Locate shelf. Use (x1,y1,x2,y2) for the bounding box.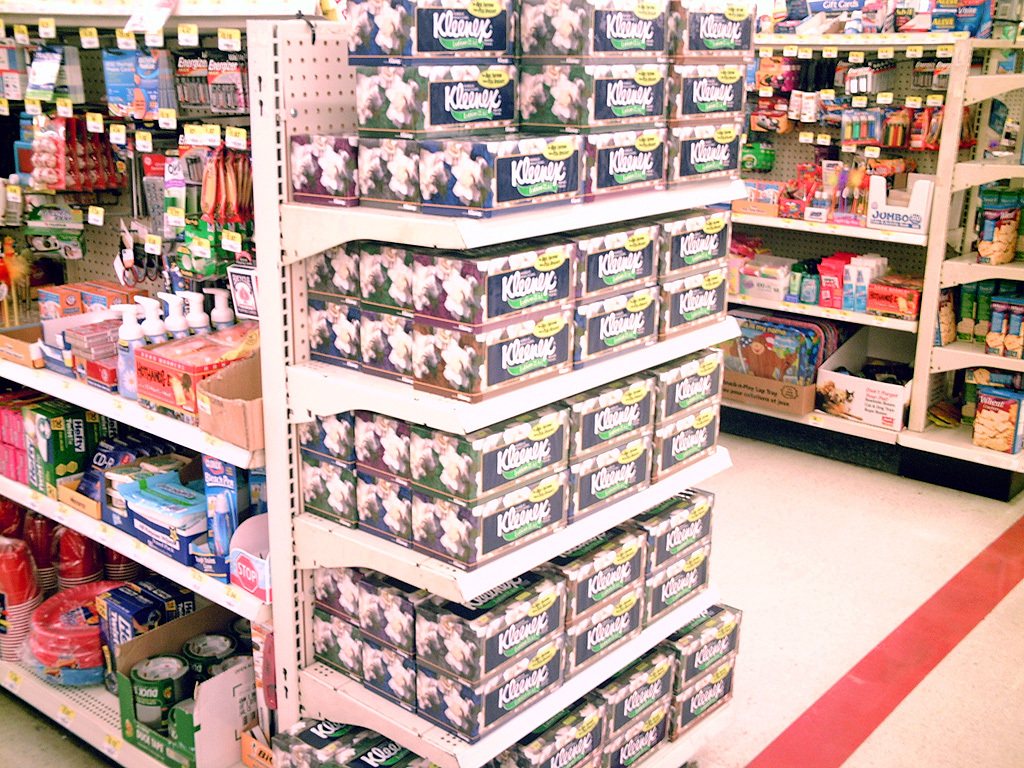
(305,599,730,767).
